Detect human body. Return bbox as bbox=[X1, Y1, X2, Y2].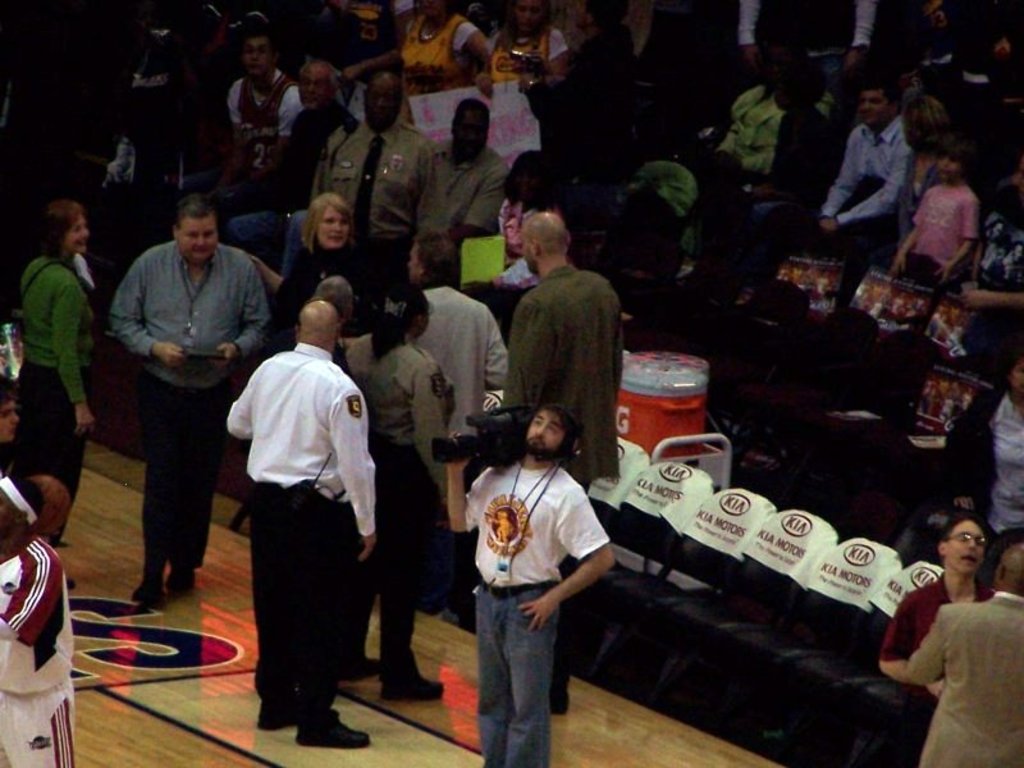
bbox=[225, 338, 370, 746].
